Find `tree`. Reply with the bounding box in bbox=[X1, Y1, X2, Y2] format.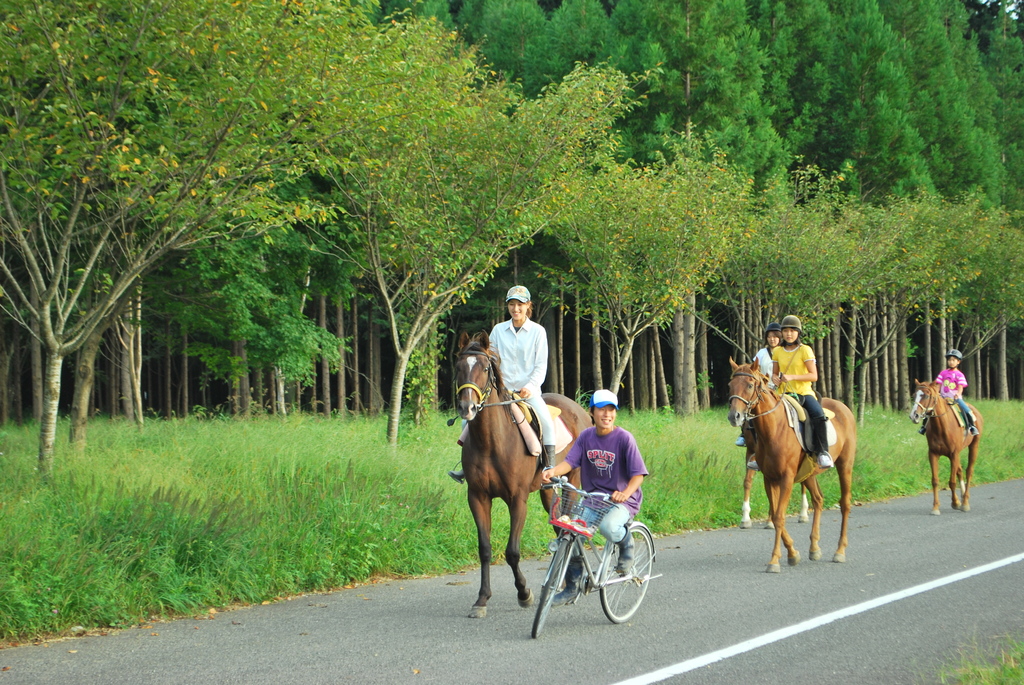
bbox=[308, 0, 640, 452].
